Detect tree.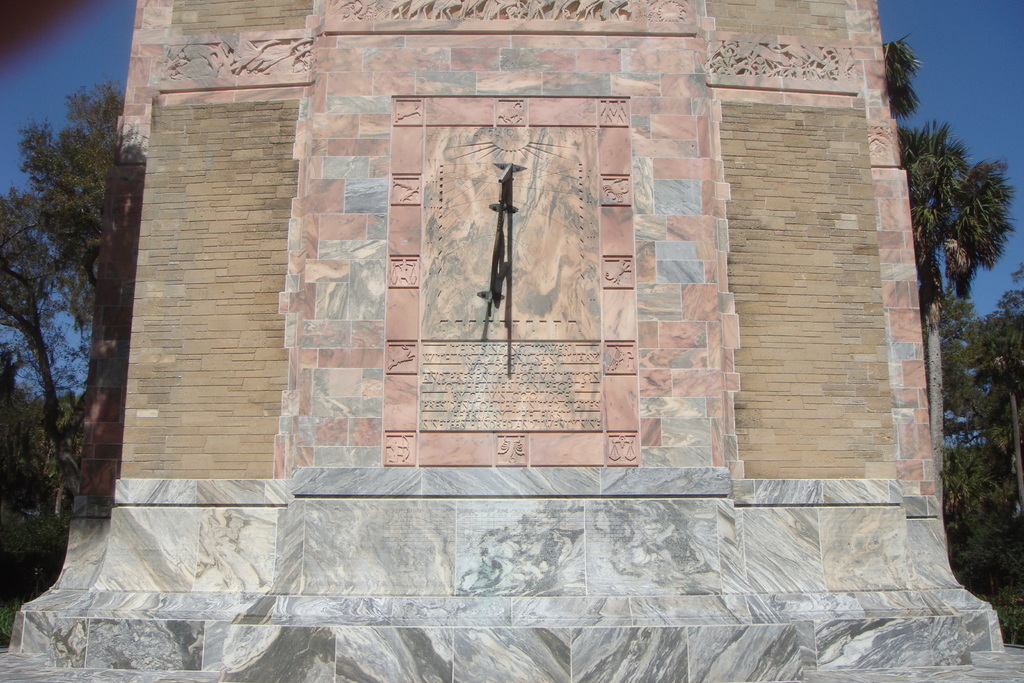
Detected at box(942, 286, 979, 435).
